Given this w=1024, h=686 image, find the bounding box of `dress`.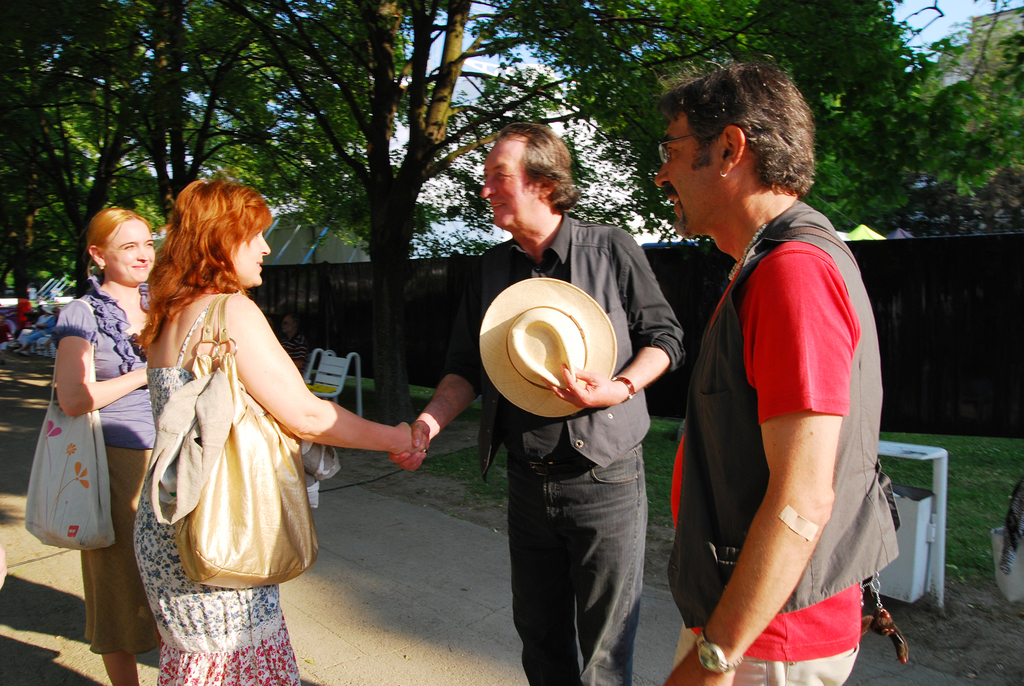
<box>132,290,307,685</box>.
